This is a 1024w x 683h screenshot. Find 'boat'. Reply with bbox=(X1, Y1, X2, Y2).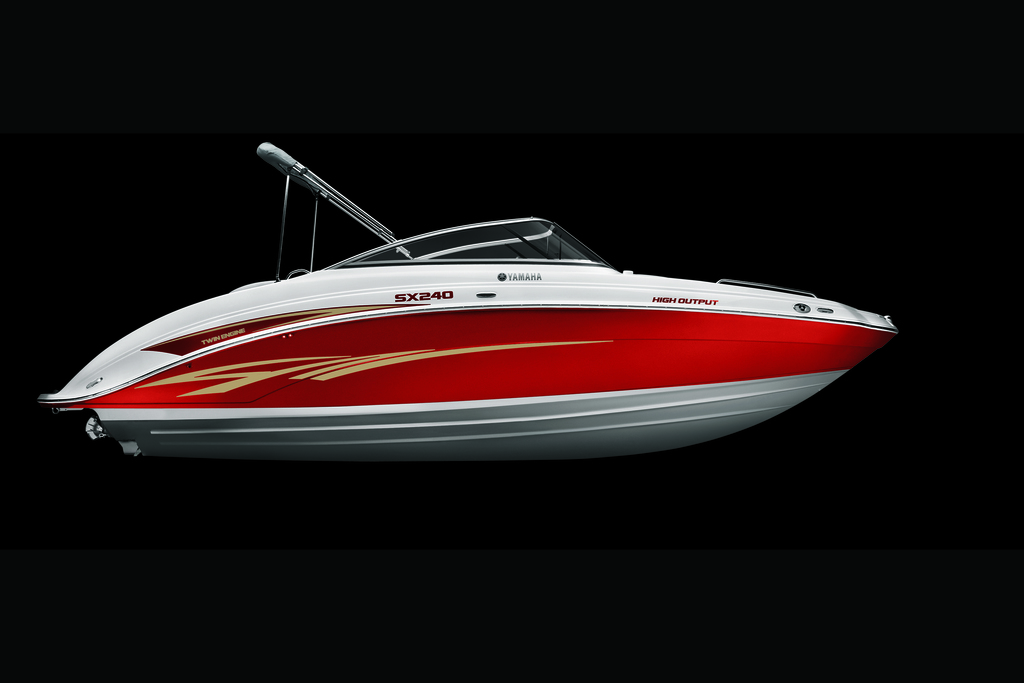
bbox=(6, 161, 891, 457).
